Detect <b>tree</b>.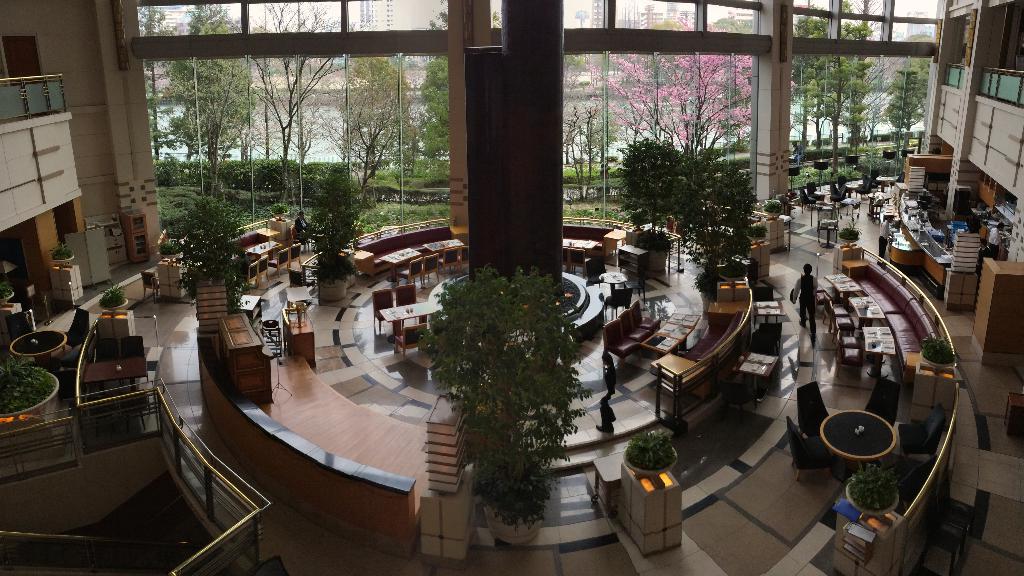
Detected at rect(675, 143, 766, 282).
